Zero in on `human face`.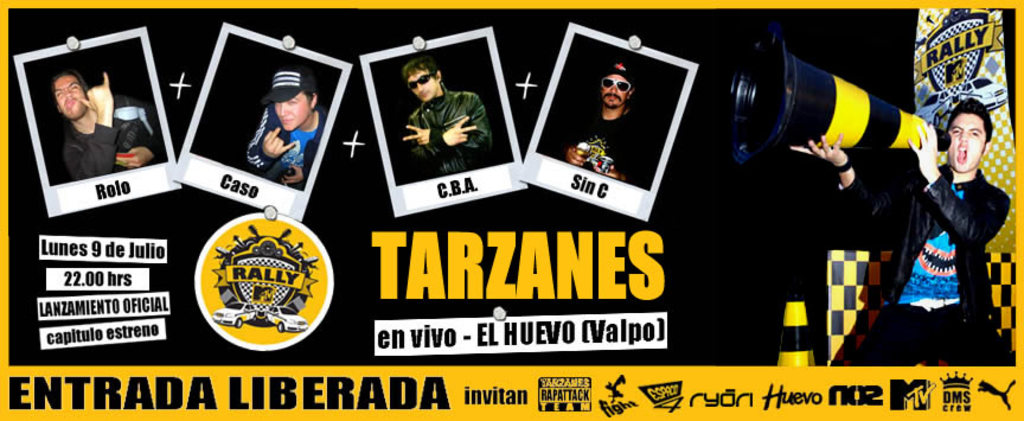
Zeroed in: <region>269, 88, 314, 130</region>.
